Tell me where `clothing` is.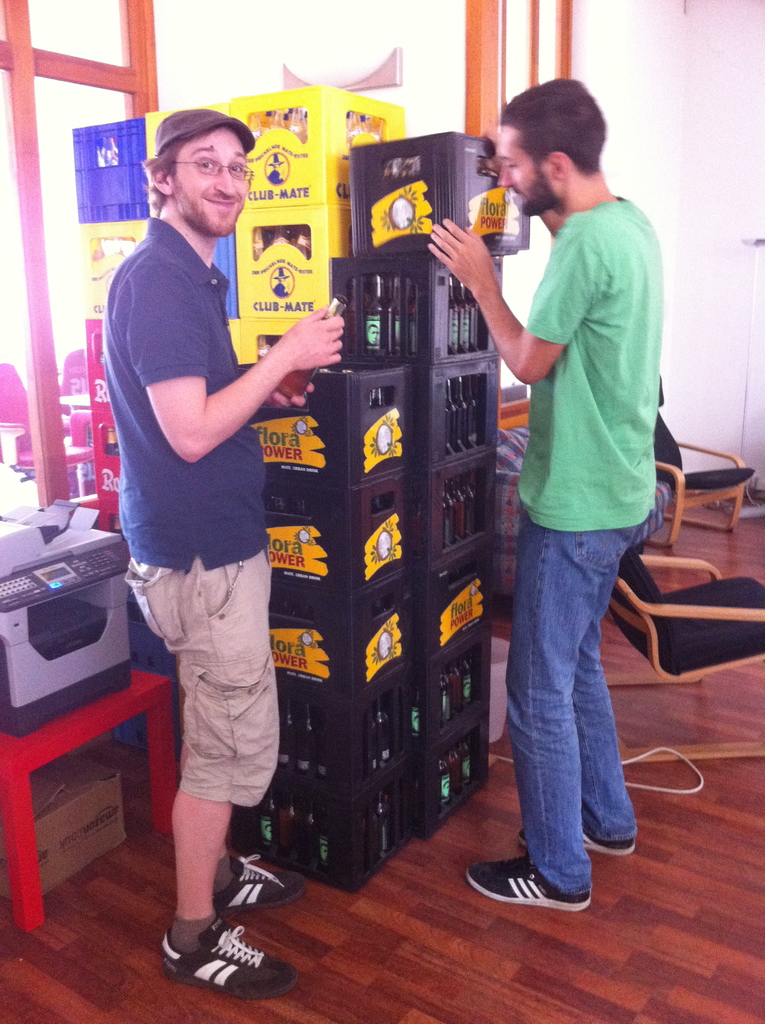
`clothing` is at BBox(508, 182, 656, 897).
